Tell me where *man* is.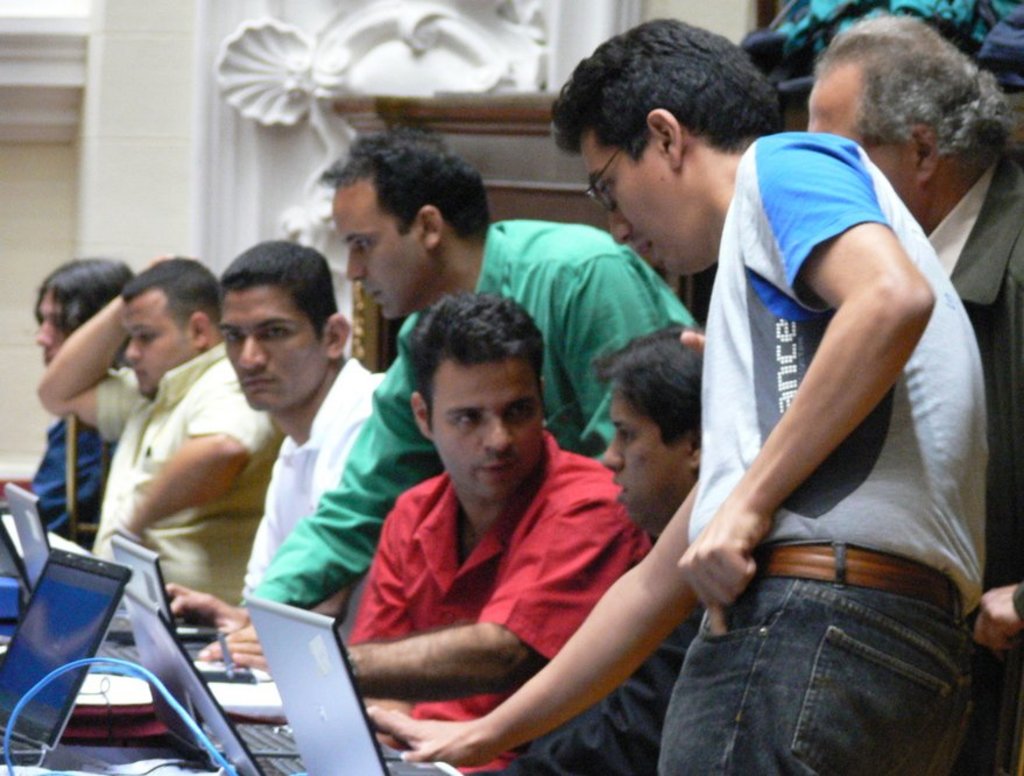
*man* is at {"x1": 24, "y1": 251, "x2": 134, "y2": 545}.
